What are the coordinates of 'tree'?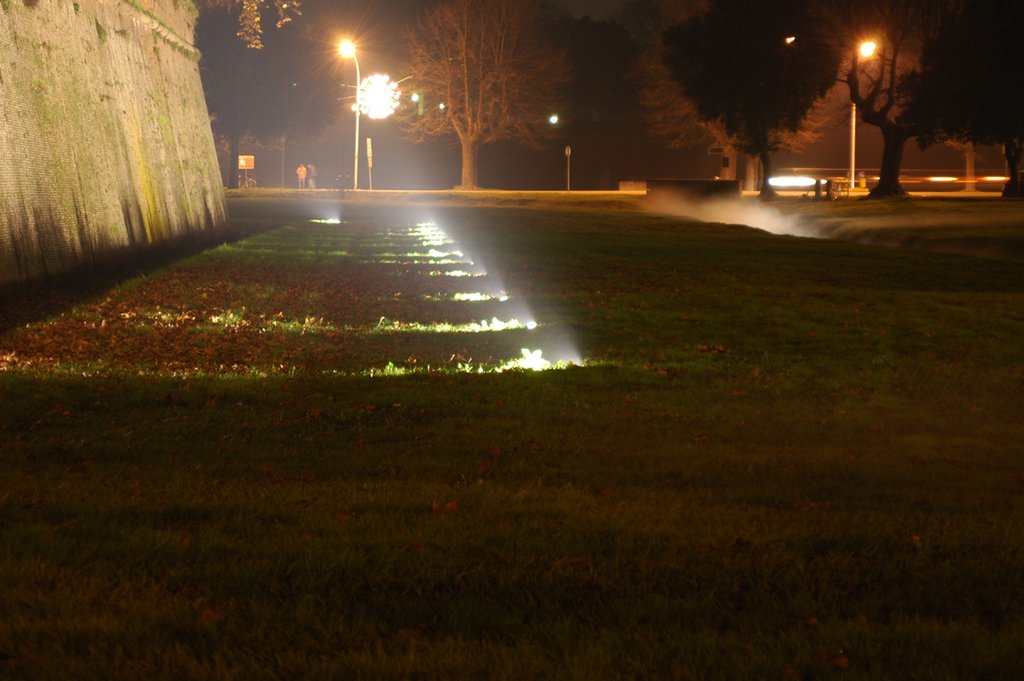
<region>395, 3, 561, 187</region>.
